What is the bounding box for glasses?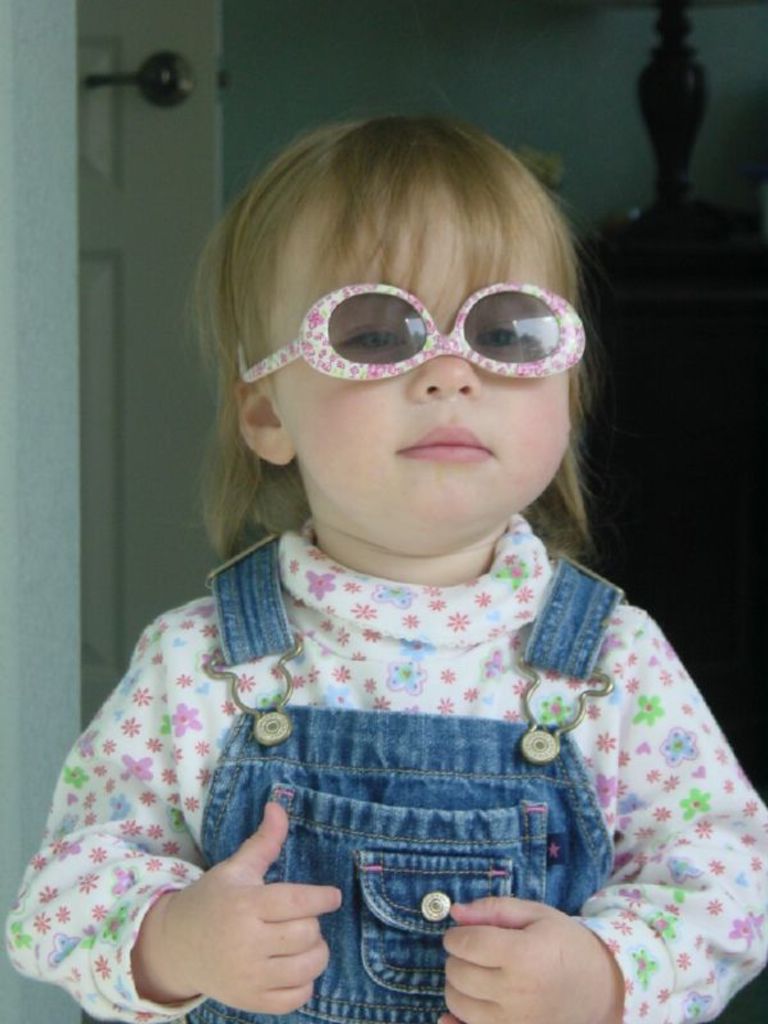
box=[253, 269, 603, 384].
